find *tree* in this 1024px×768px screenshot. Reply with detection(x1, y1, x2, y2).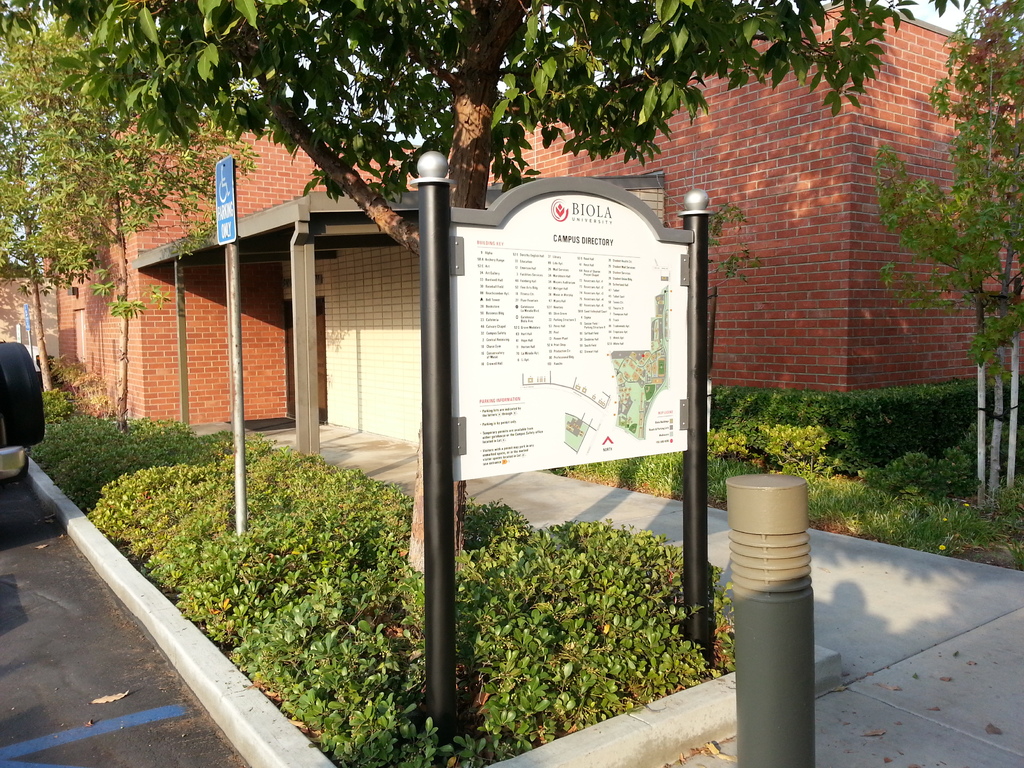
detection(0, 81, 59, 397).
